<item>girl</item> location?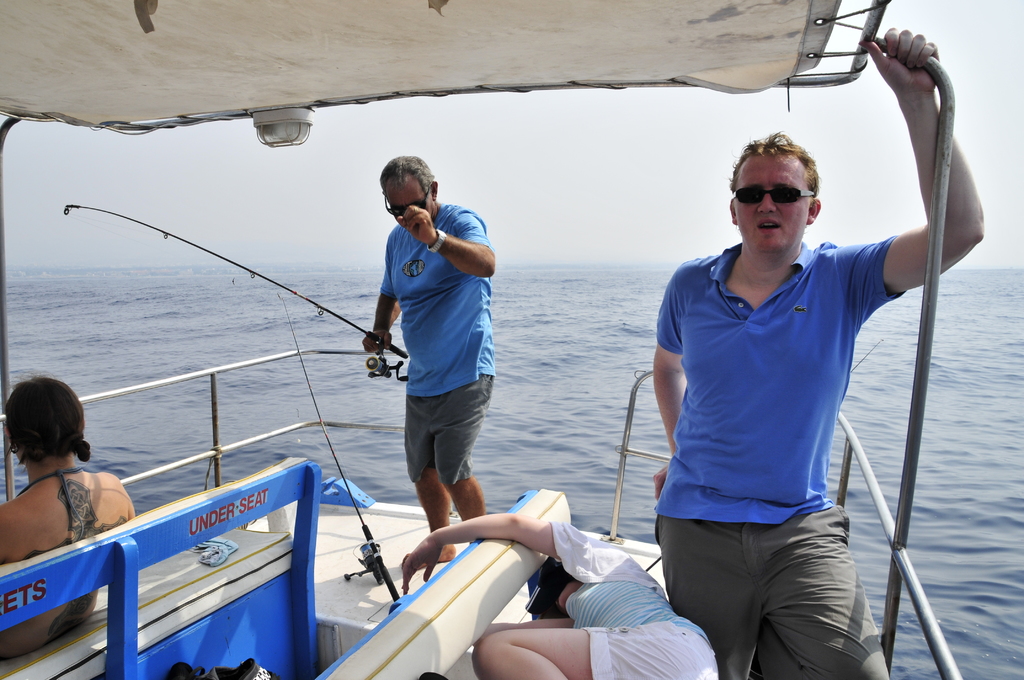
box=[400, 522, 712, 679]
